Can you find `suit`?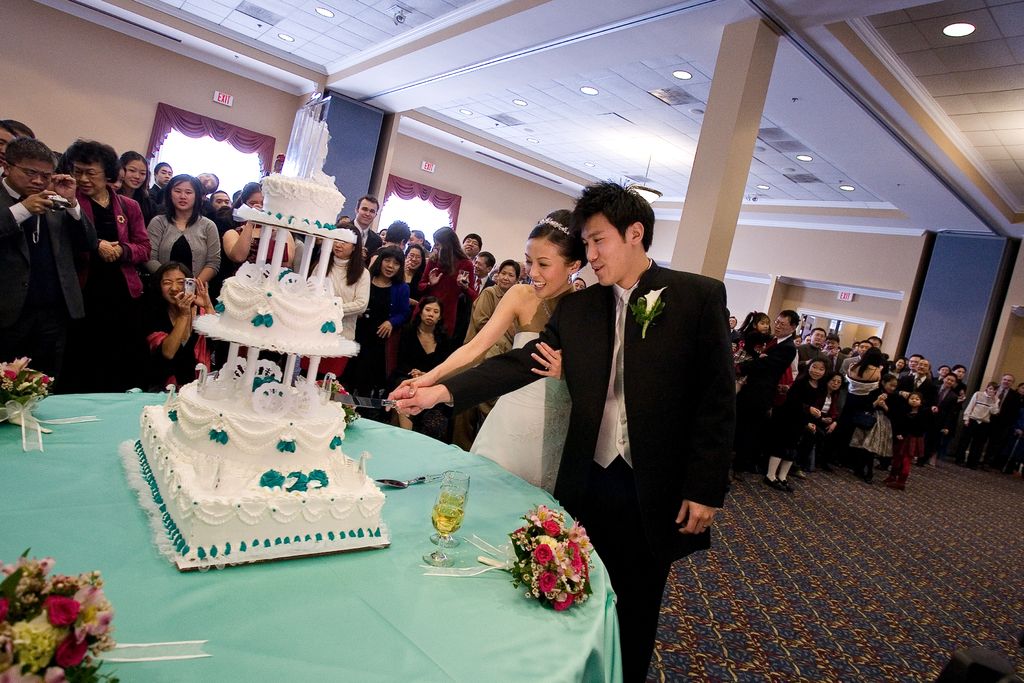
Yes, bounding box: <box>474,274,495,299</box>.
